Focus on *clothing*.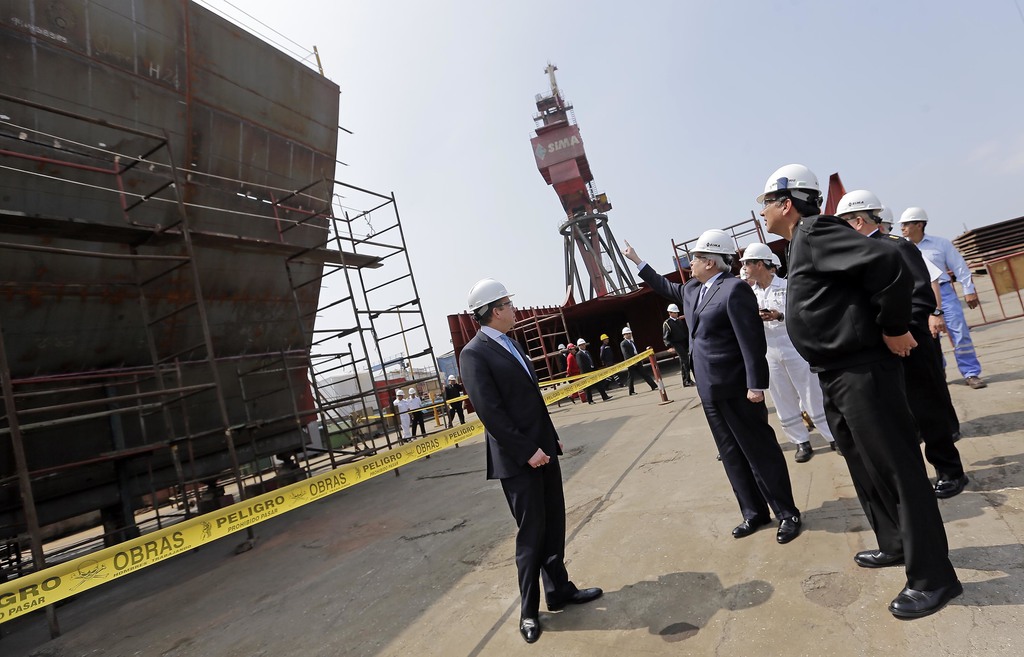
Focused at <bbox>576, 348, 609, 403</bbox>.
